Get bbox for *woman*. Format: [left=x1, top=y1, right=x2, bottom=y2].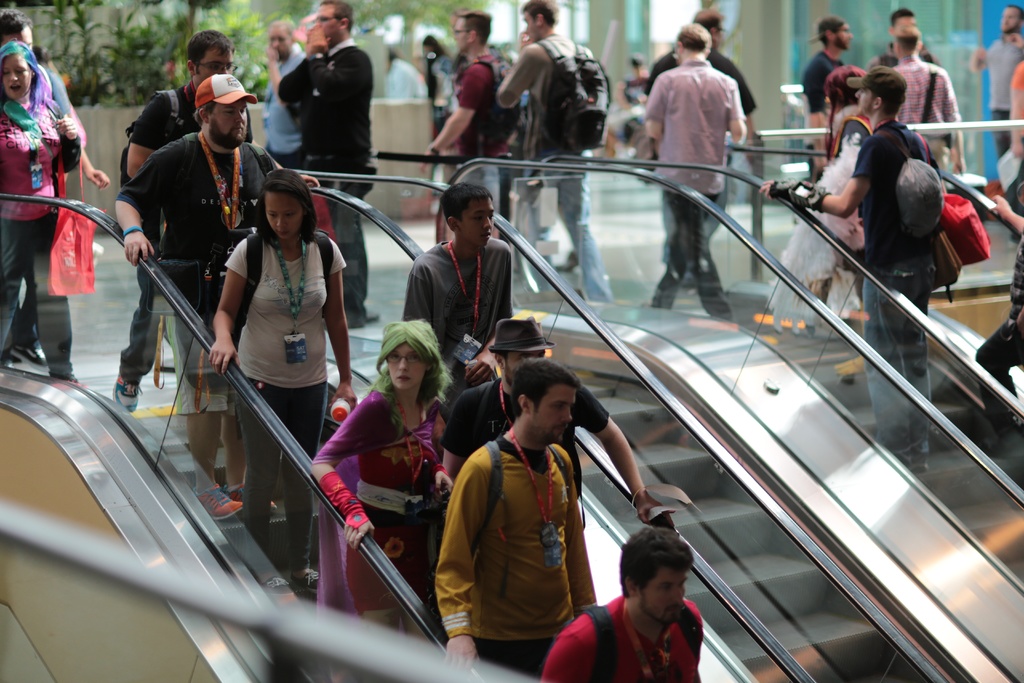
[left=771, top=60, right=872, bottom=336].
